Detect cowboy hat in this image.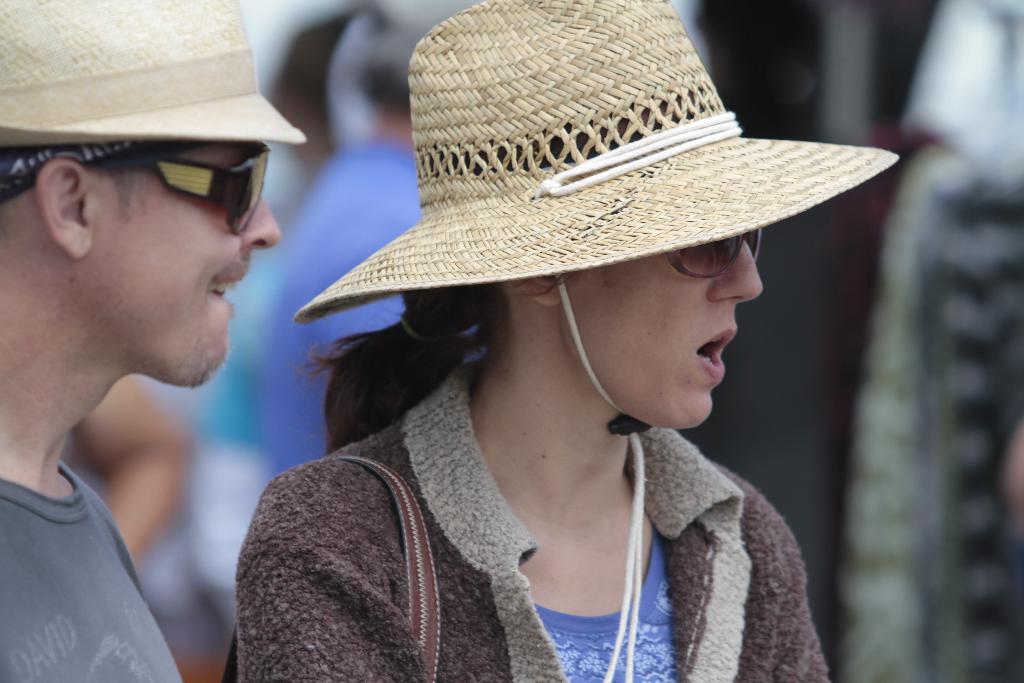
Detection: left=8, top=21, right=282, bottom=175.
